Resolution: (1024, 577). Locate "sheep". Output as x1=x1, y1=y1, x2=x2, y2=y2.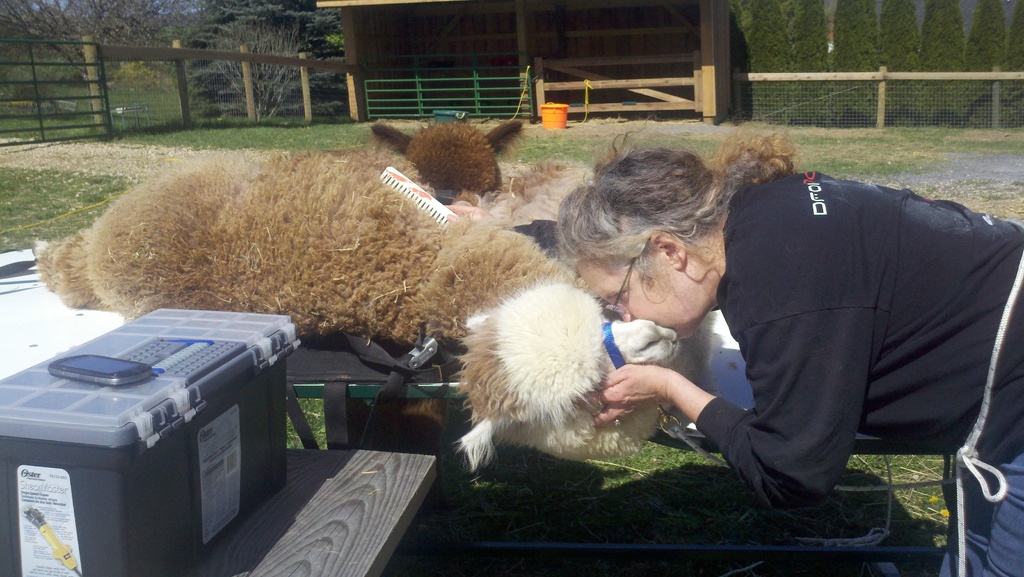
x1=79, y1=106, x2=674, y2=449.
